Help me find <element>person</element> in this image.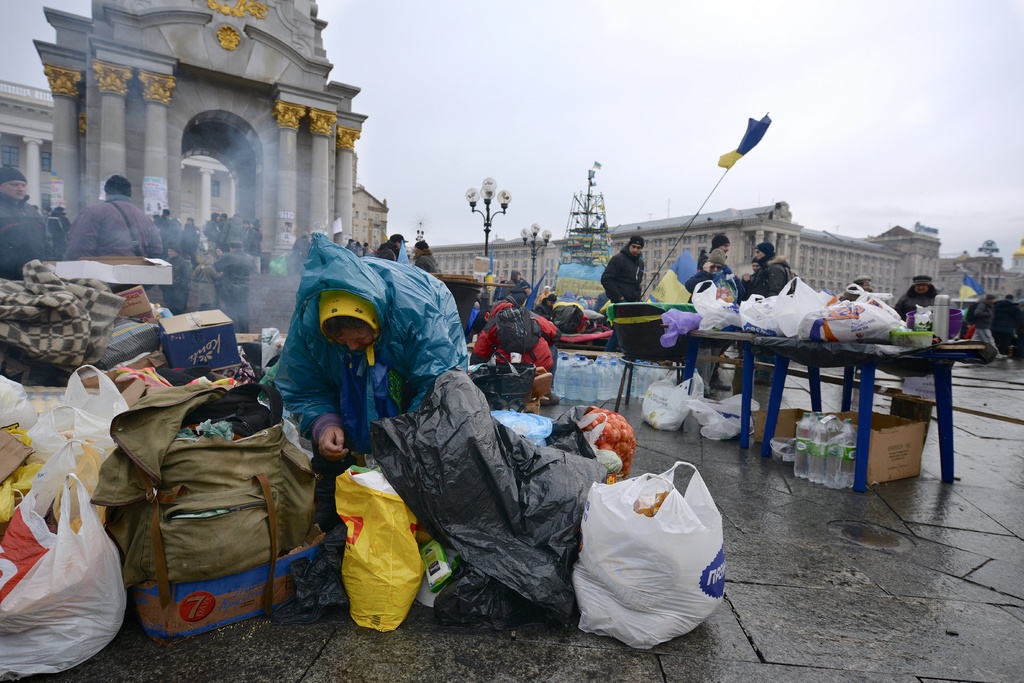
Found it: 0/167/47/279.
